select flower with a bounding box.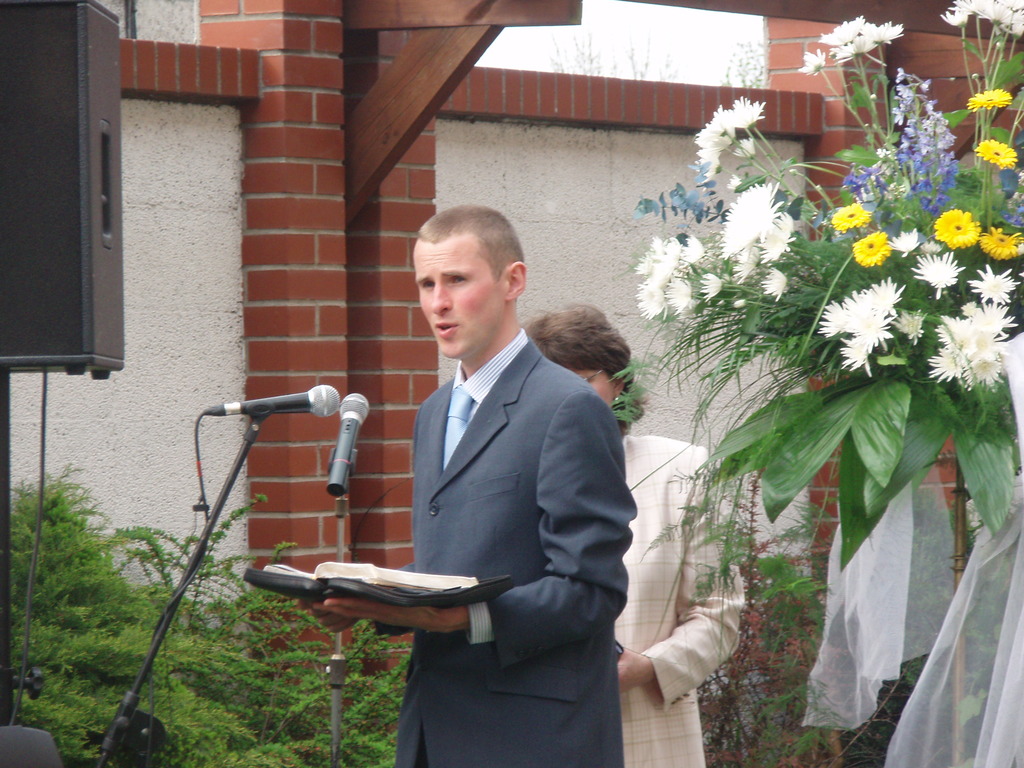
(x1=963, y1=300, x2=1016, y2=333).
